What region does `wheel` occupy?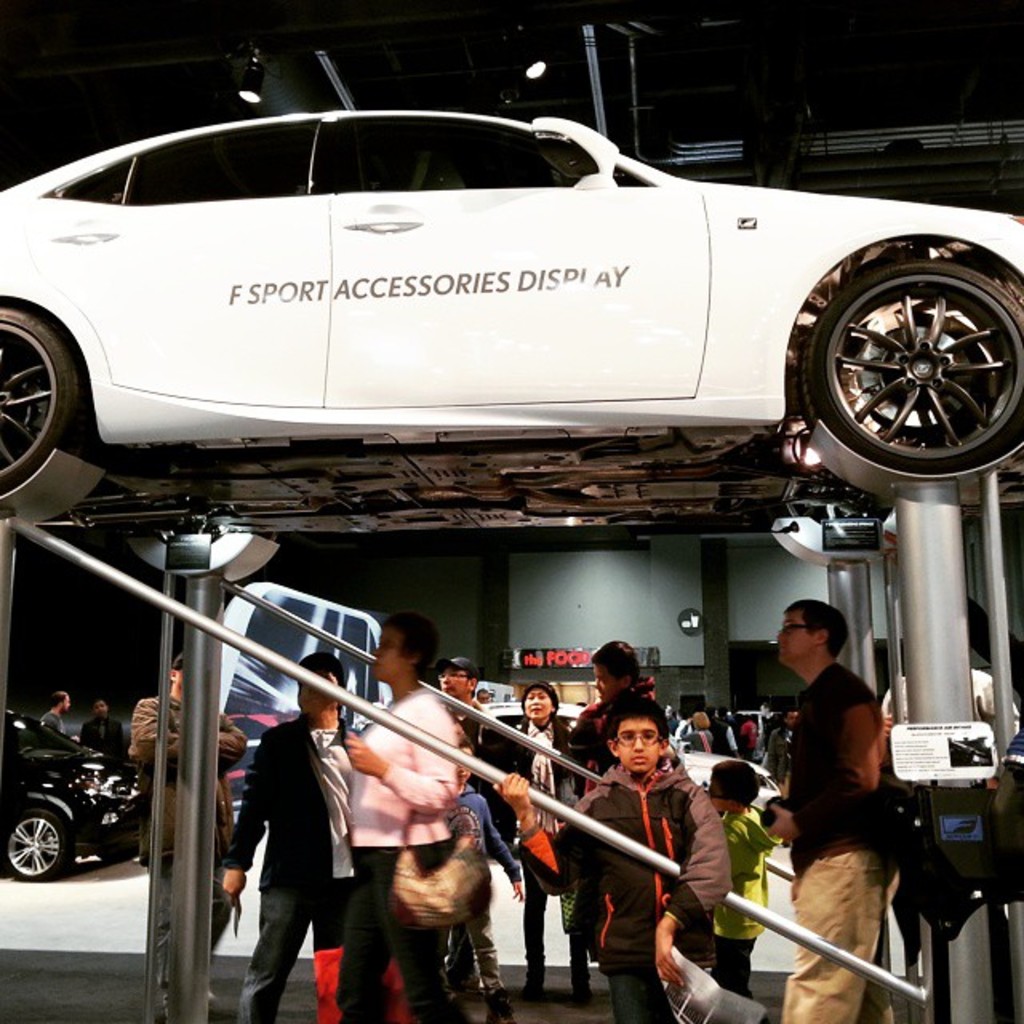
box(96, 848, 138, 864).
